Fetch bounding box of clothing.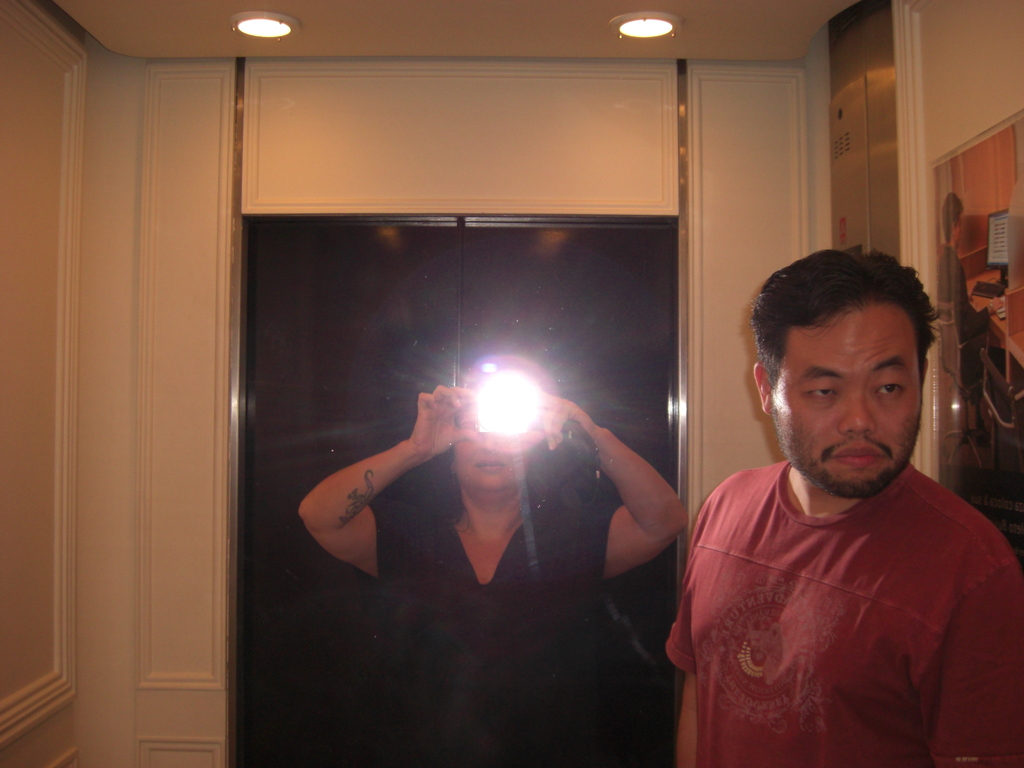
Bbox: {"x1": 663, "y1": 445, "x2": 1023, "y2": 767}.
